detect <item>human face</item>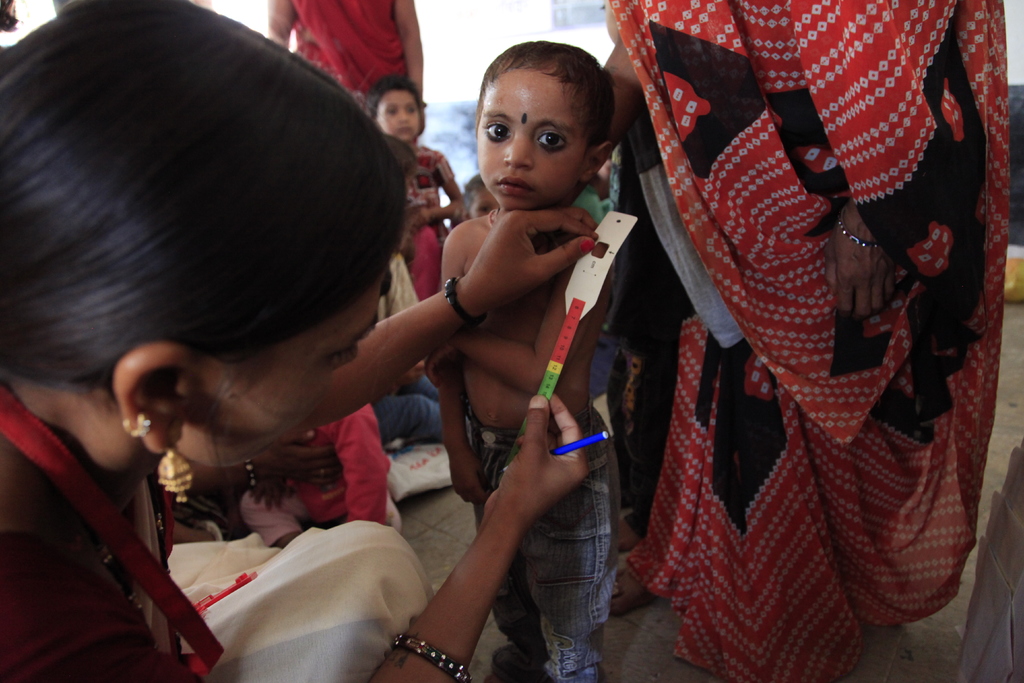
crop(187, 283, 384, 479)
